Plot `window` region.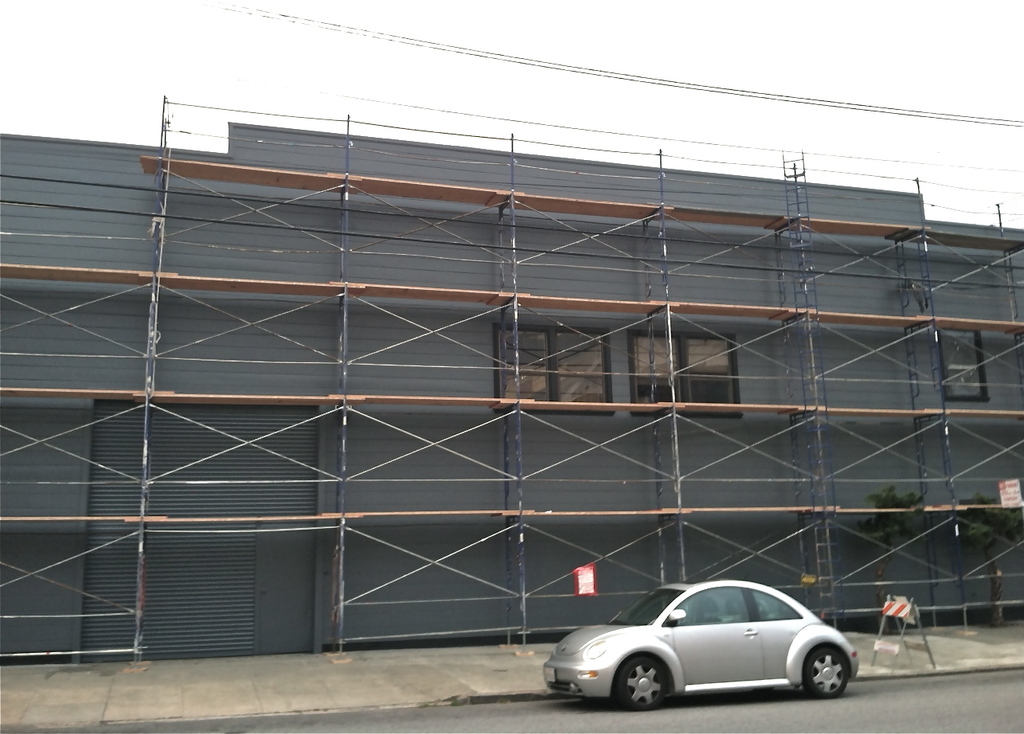
Plotted at bbox(627, 326, 739, 416).
